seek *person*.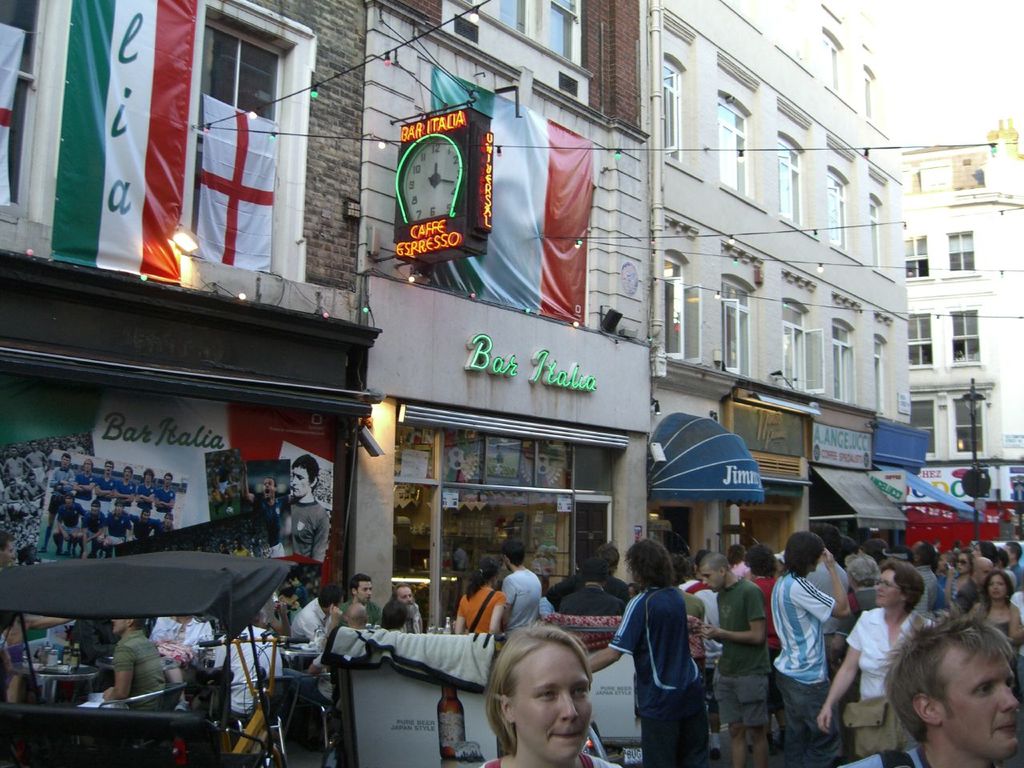
38/454/73/554.
